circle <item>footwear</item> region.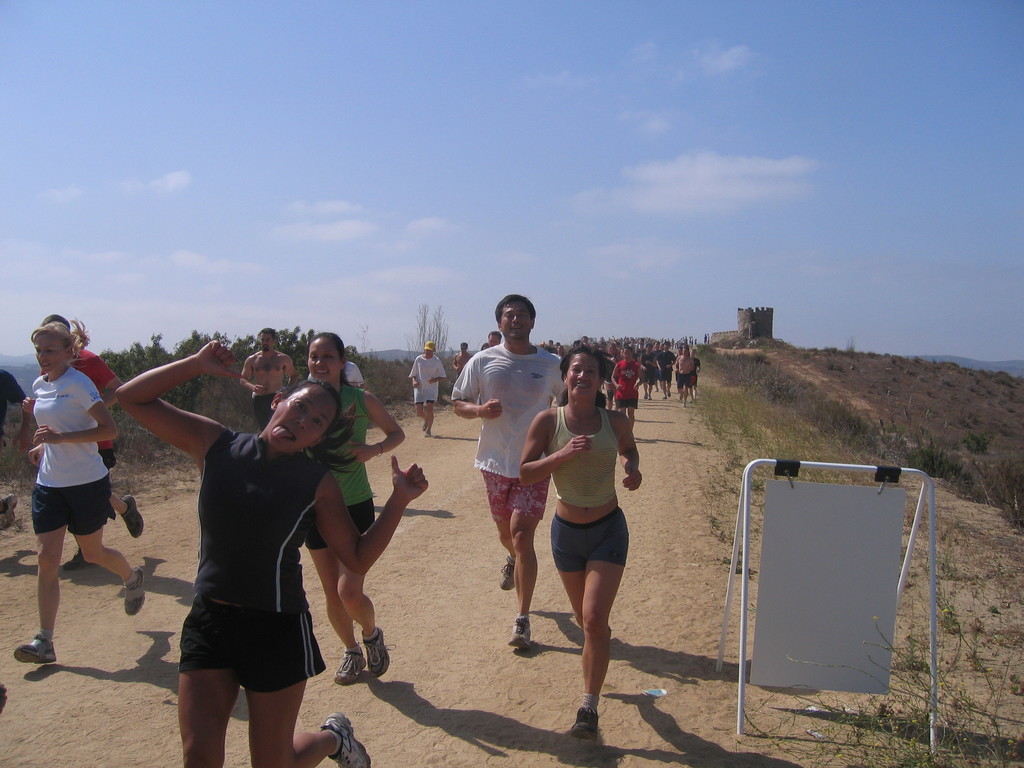
Region: box(65, 547, 87, 569).
